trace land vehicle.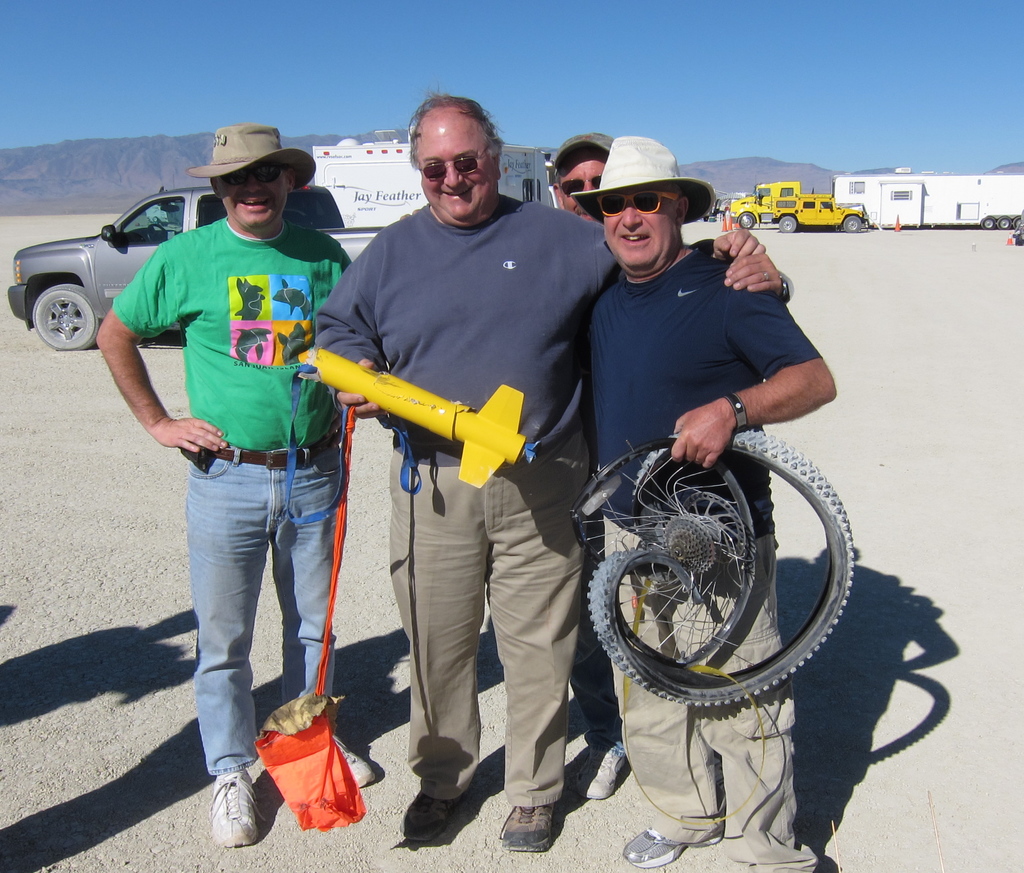
Traced to {"left": 728, "top": 179, "right": 801, "bottom": 229}.
